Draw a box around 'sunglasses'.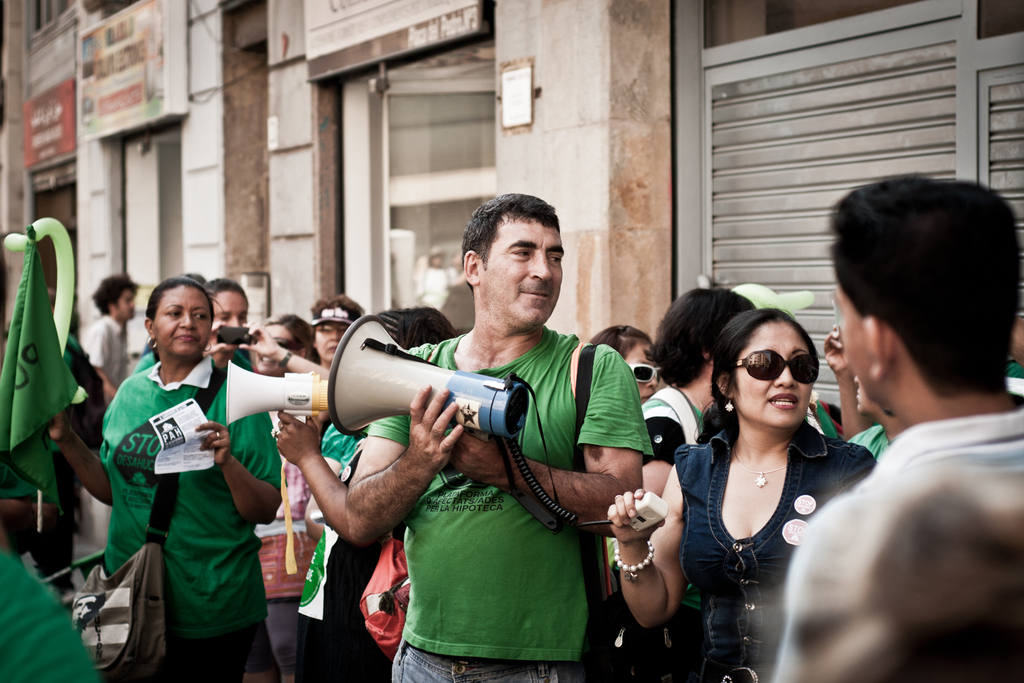
box=[621, 363, 666, 387].
